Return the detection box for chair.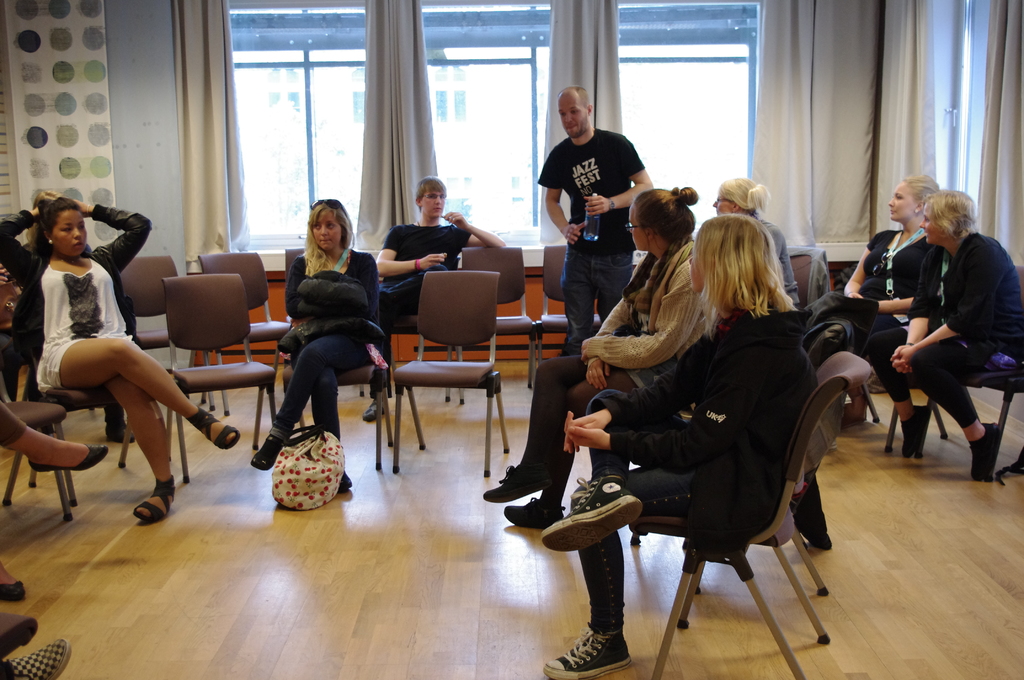
pyautogui.locateOnScreen(536, 245, 605, 385).
